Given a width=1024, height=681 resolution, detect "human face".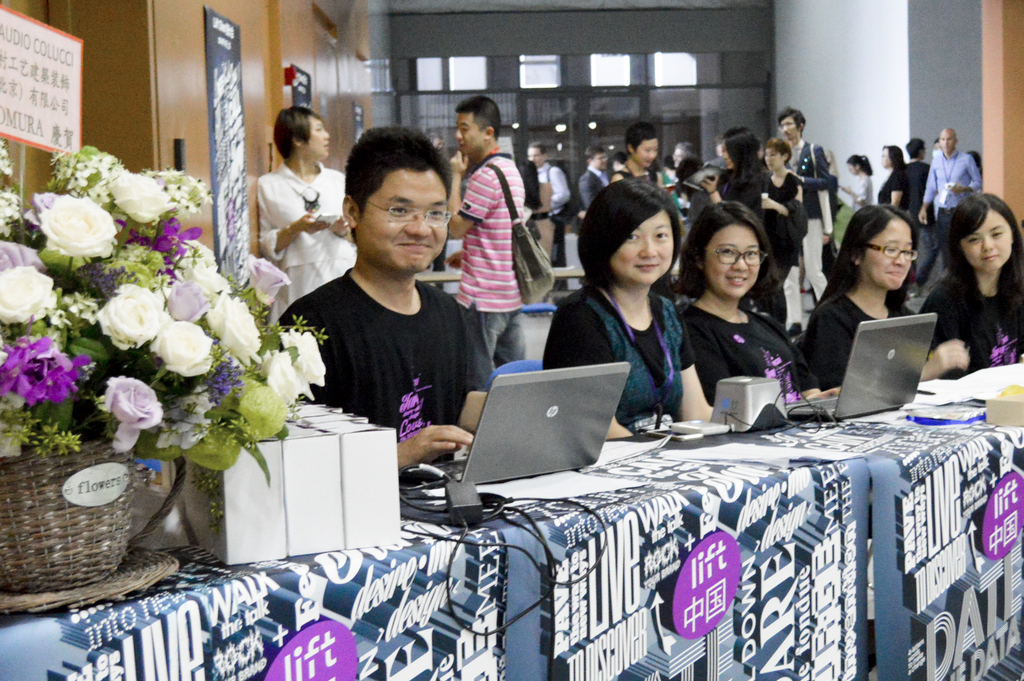
{"left": 630, "top": 135, "right": 661, "bottom": 171}.
